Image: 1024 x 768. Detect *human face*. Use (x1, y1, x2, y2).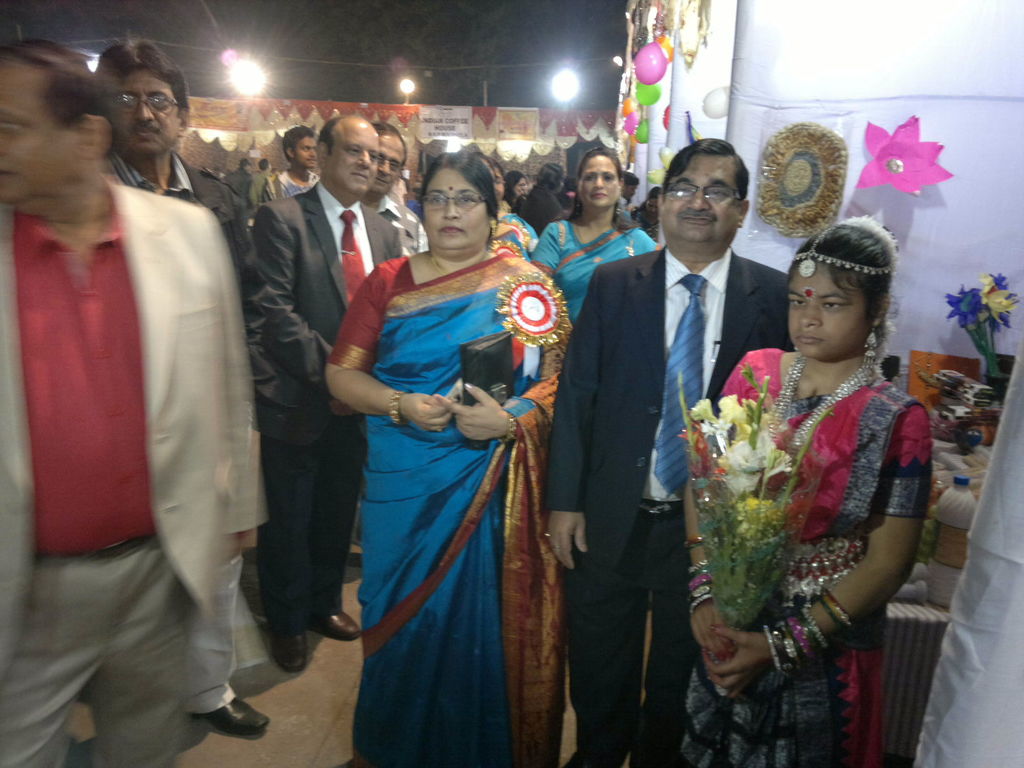
(296, 134, 317, 168).
